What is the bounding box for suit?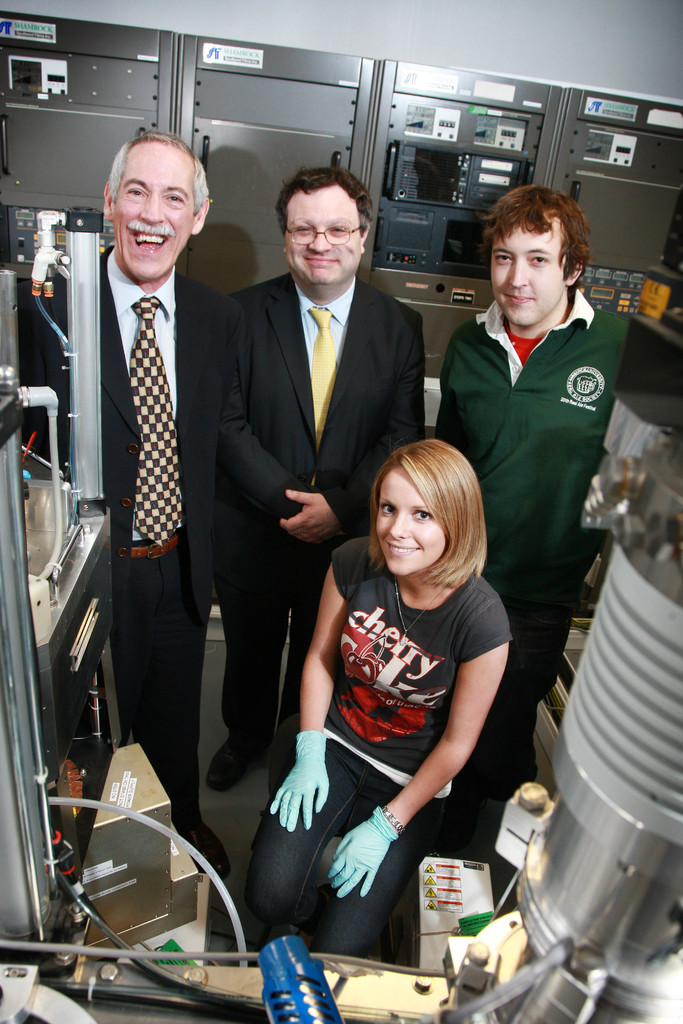
[50, 131, 240, 906].
